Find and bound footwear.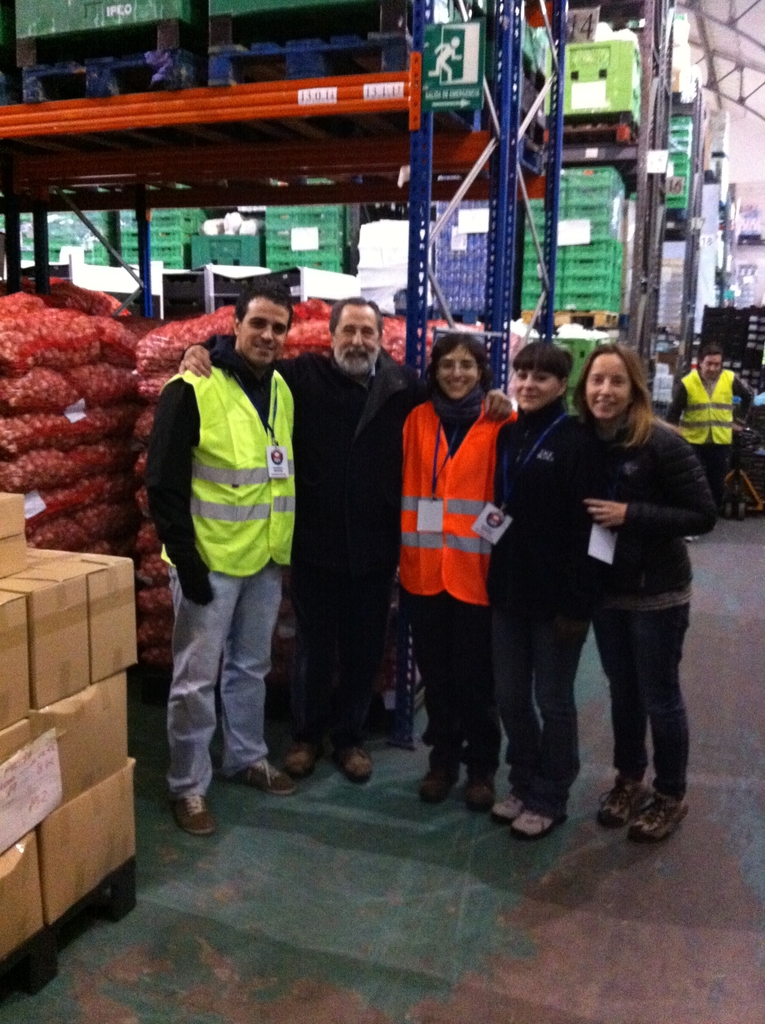
Bound: (left=462, top=777, right=494, bottom=814).
